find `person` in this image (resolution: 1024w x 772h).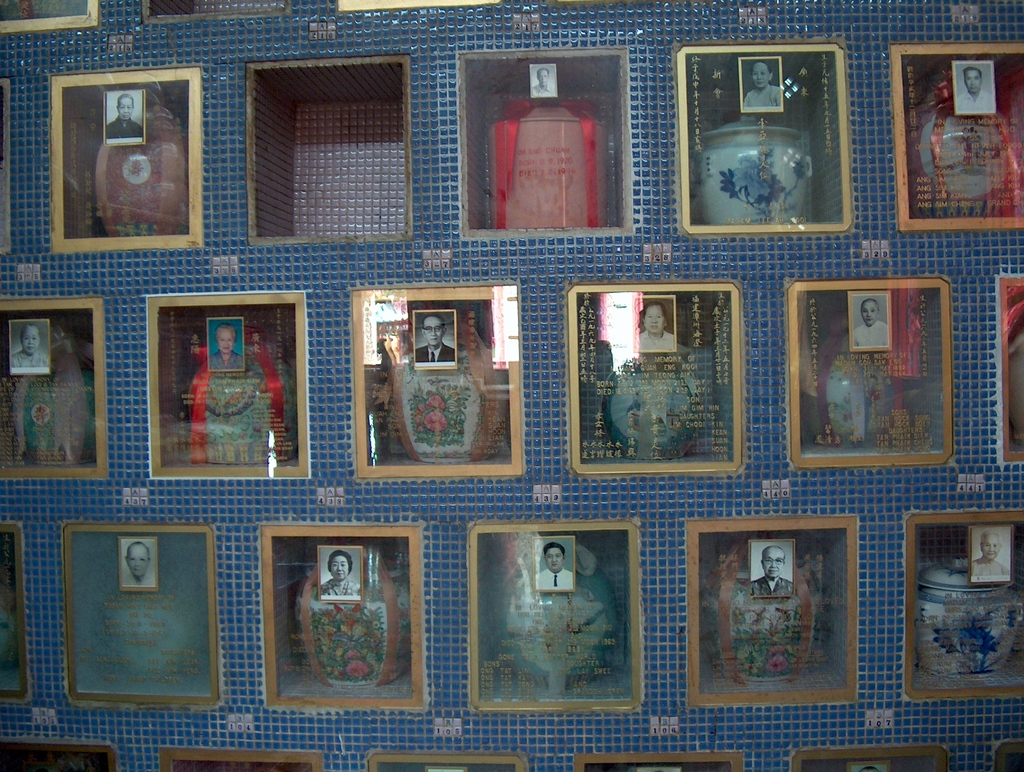
region(638, 300, 674, 349).
